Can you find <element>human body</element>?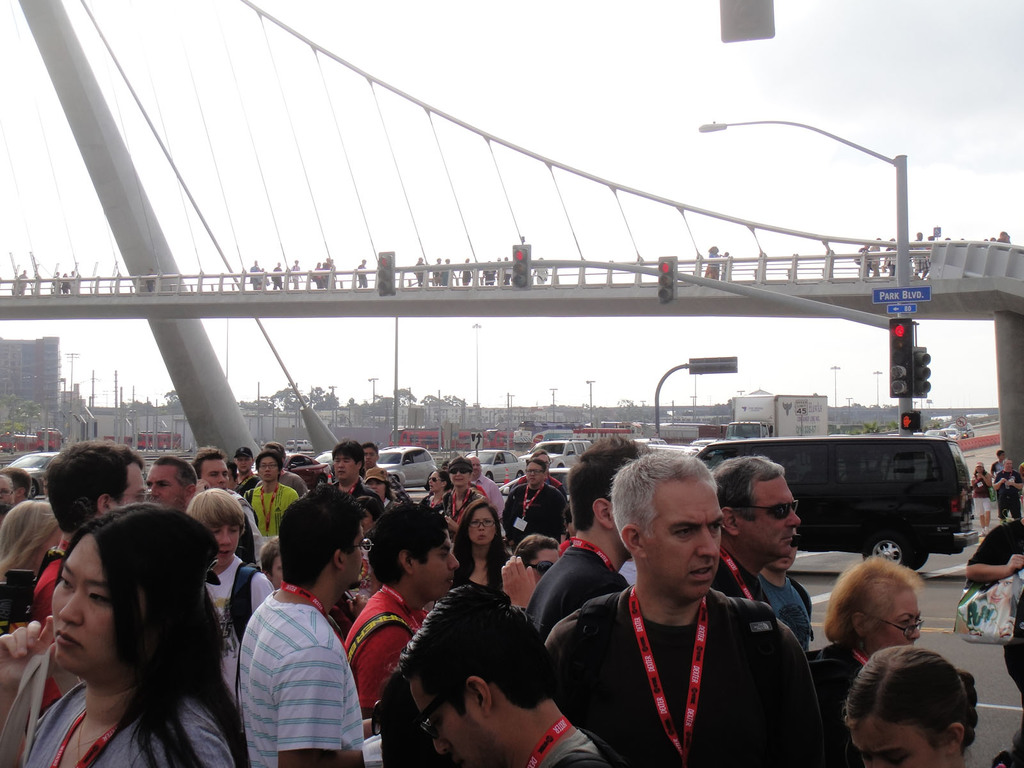
Yes, bounding box: (968,515,1023,708).
